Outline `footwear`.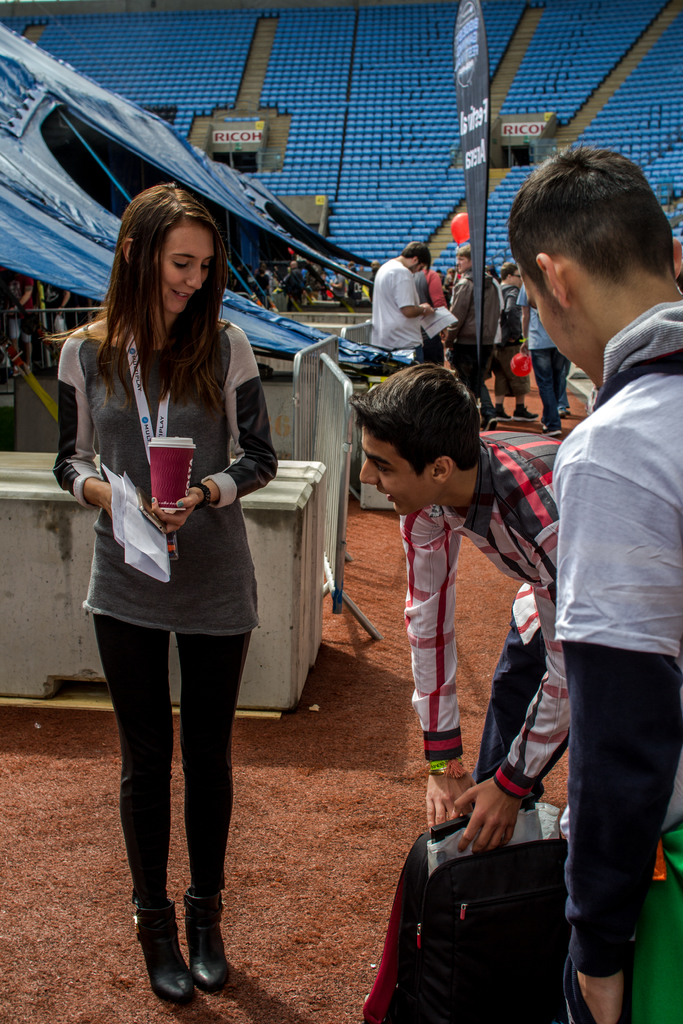
Outline: bbox(127, 892, 219, 1010).
